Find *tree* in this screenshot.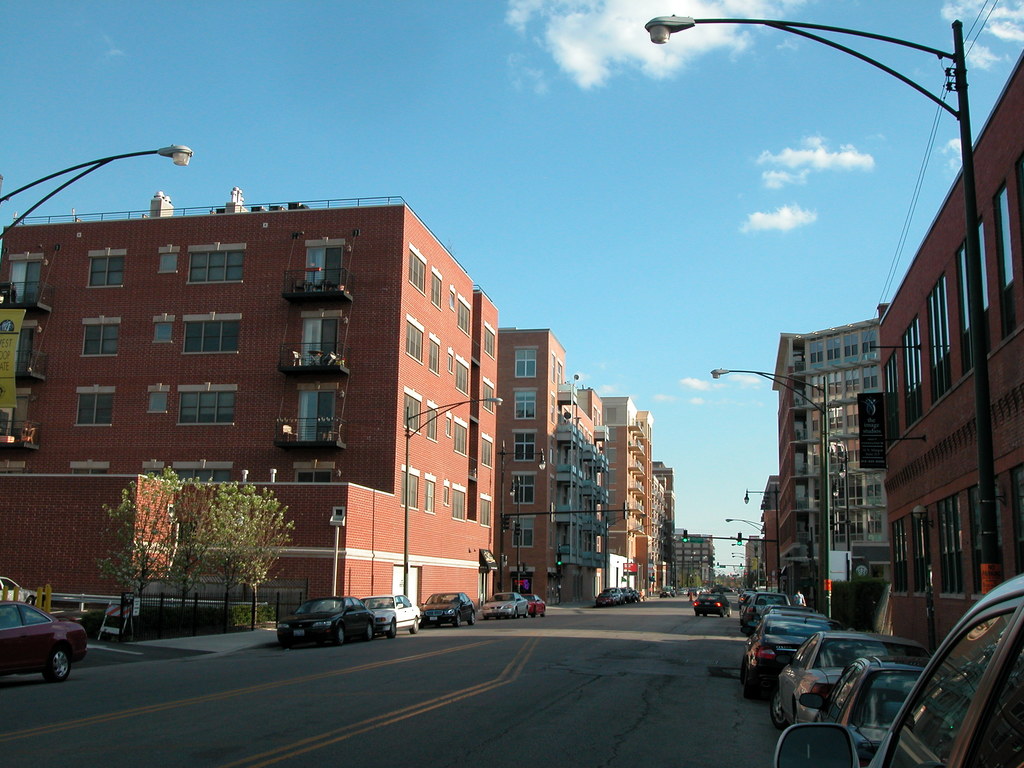
The bounding box for *tree* is (159,471,231,627).
